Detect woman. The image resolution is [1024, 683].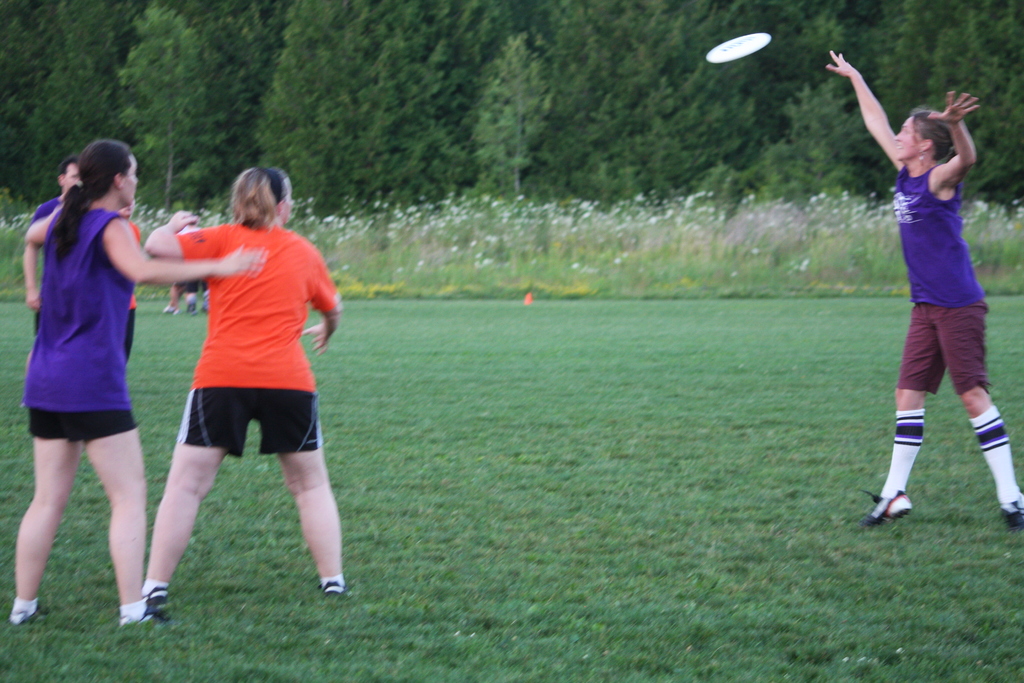
(824,51,1023,533).
